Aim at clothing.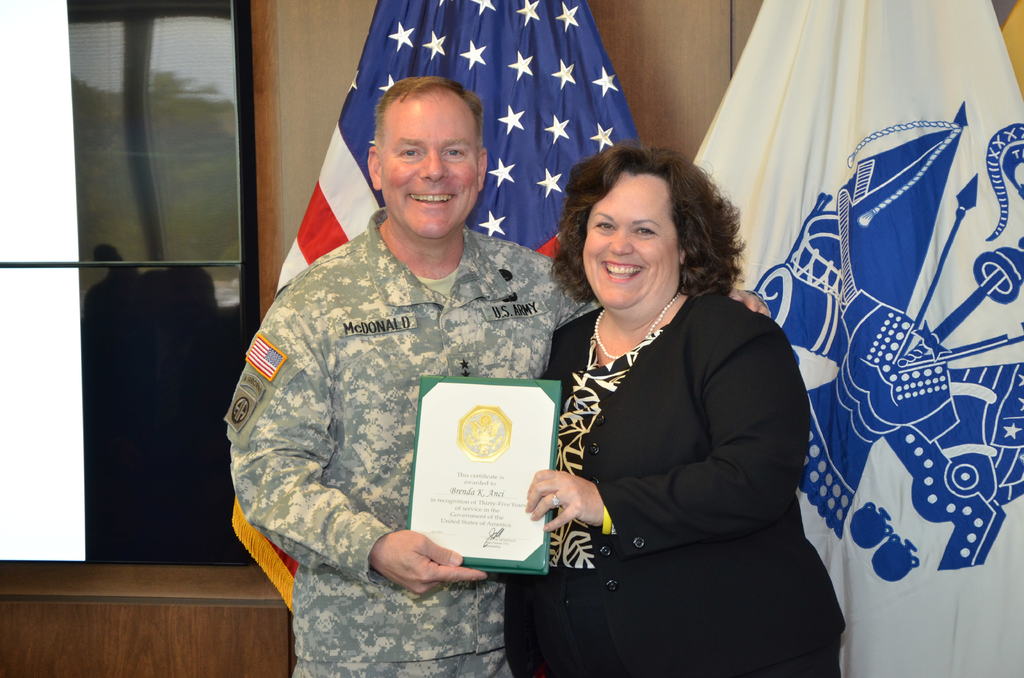
Aimed at box(240, 220, 522, 677).
